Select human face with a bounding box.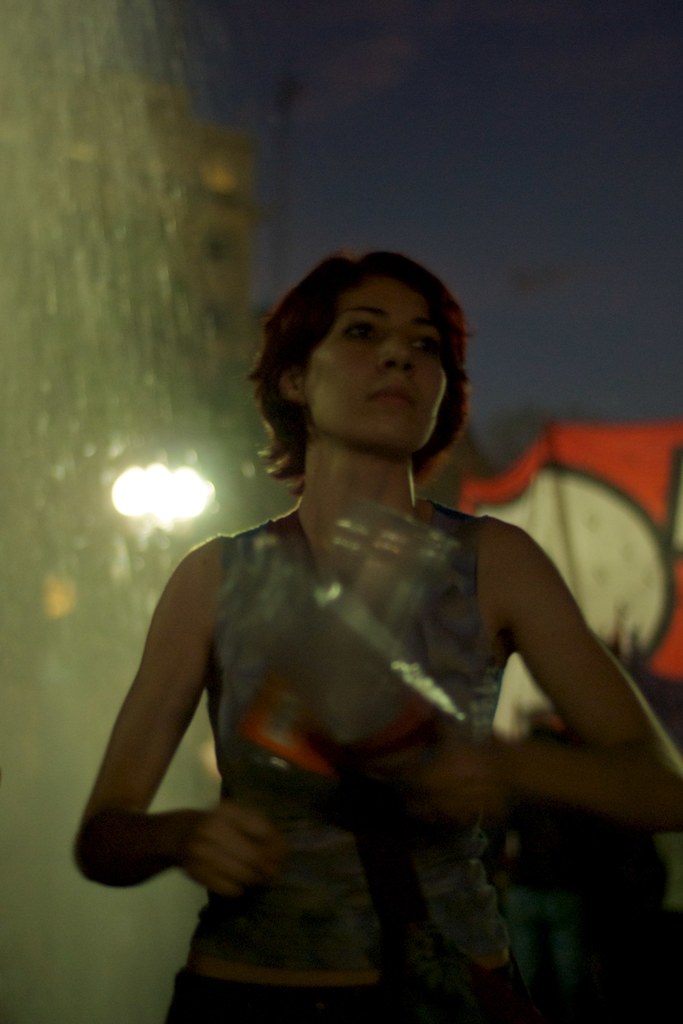
(299, 285, 462, 455).
